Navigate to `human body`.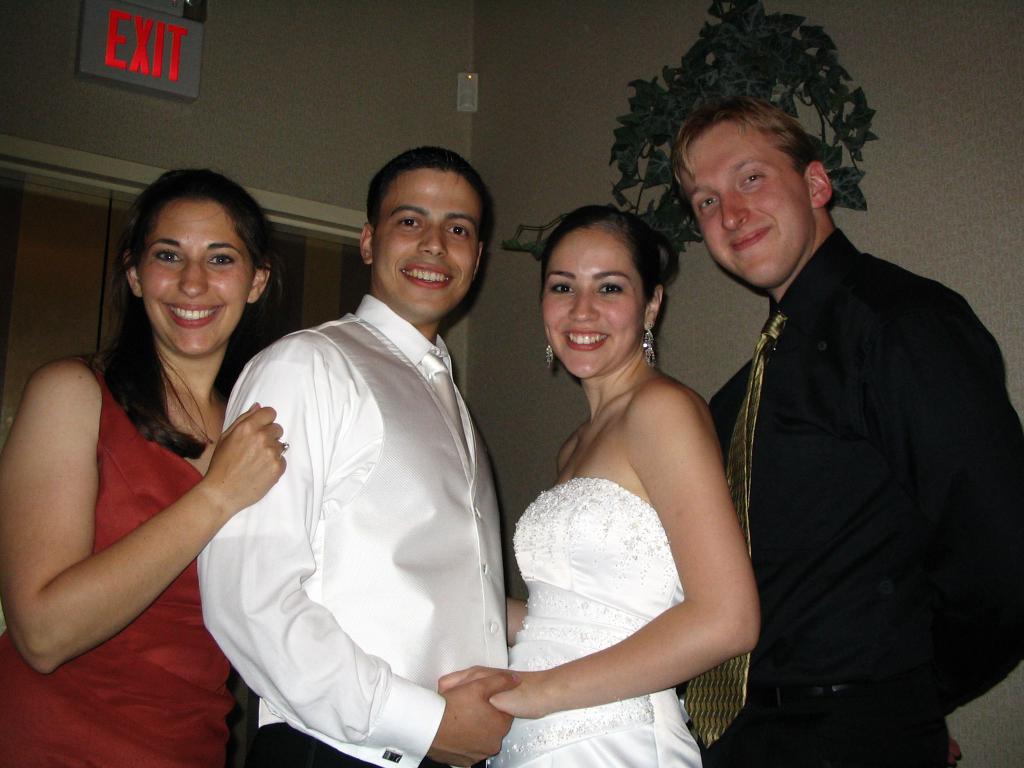
Navigation target: <bbox>200, 294, 528, 767</bbox>.
